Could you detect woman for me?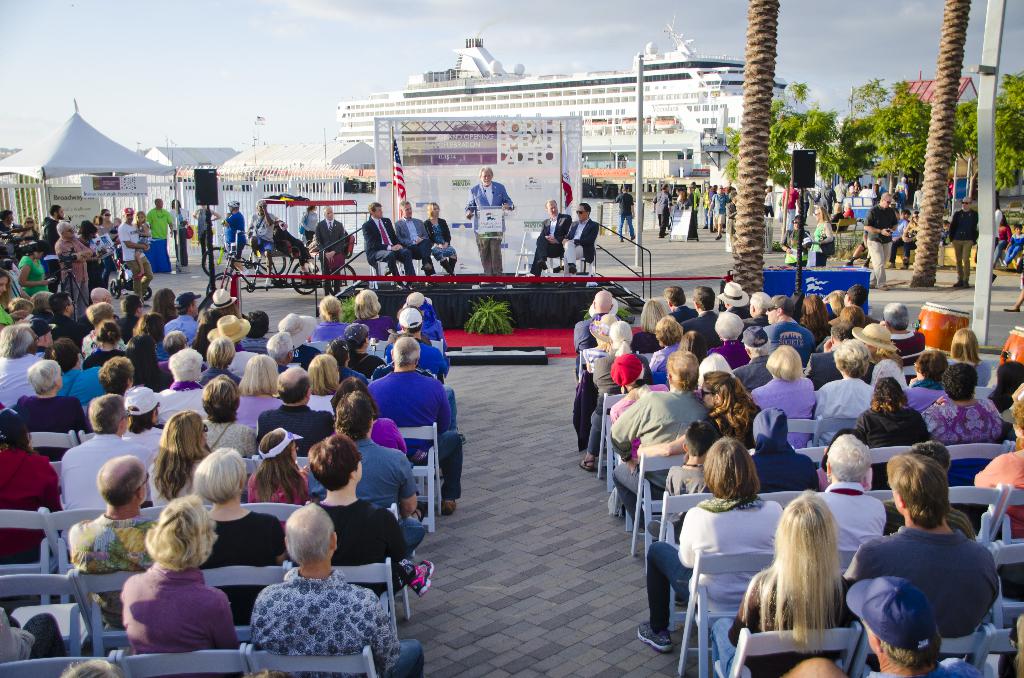
Detection result: BBox(145, 410, 216, 509).
